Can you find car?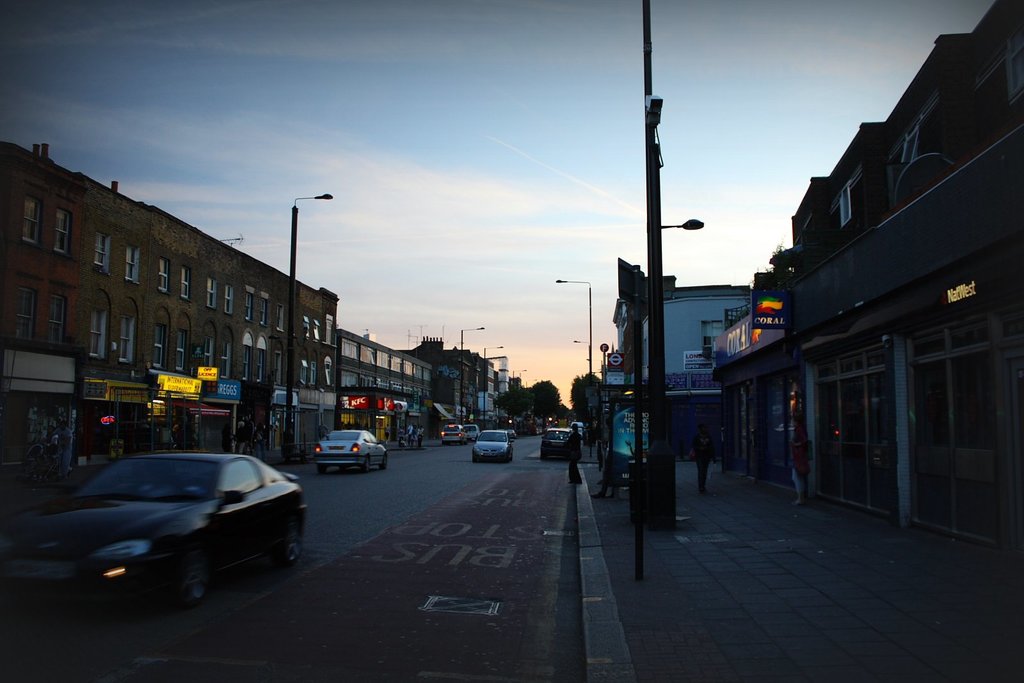
Yes, bounding box: <box>537,425,571,459</box>.
